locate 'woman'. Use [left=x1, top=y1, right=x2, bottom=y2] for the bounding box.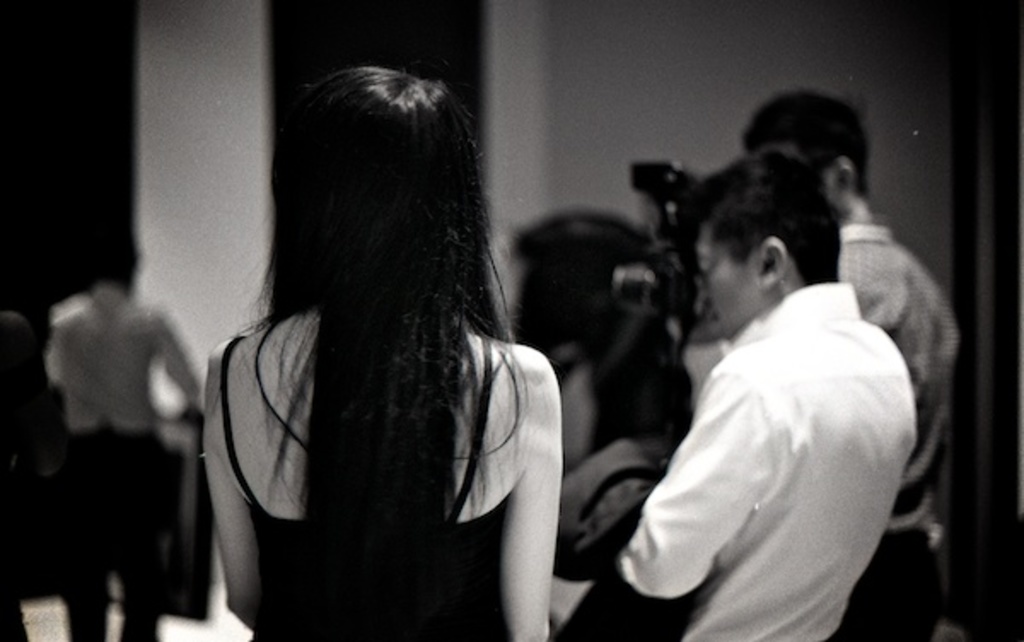
[left=512, top=201, right=693, bottom=640].
